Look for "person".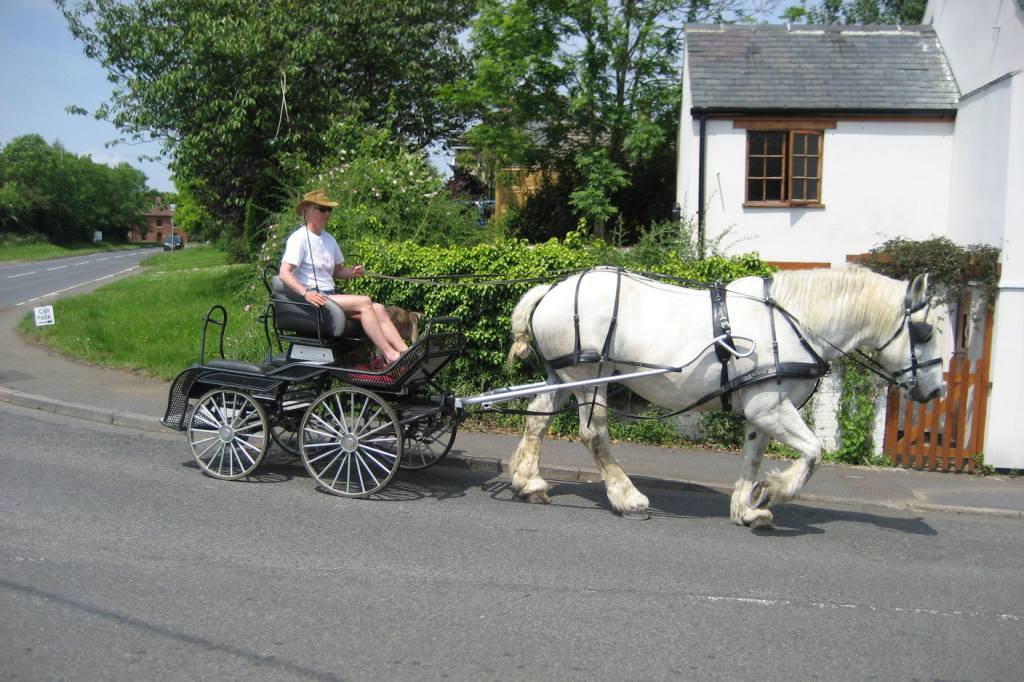
Found: 277,189,412,361.
